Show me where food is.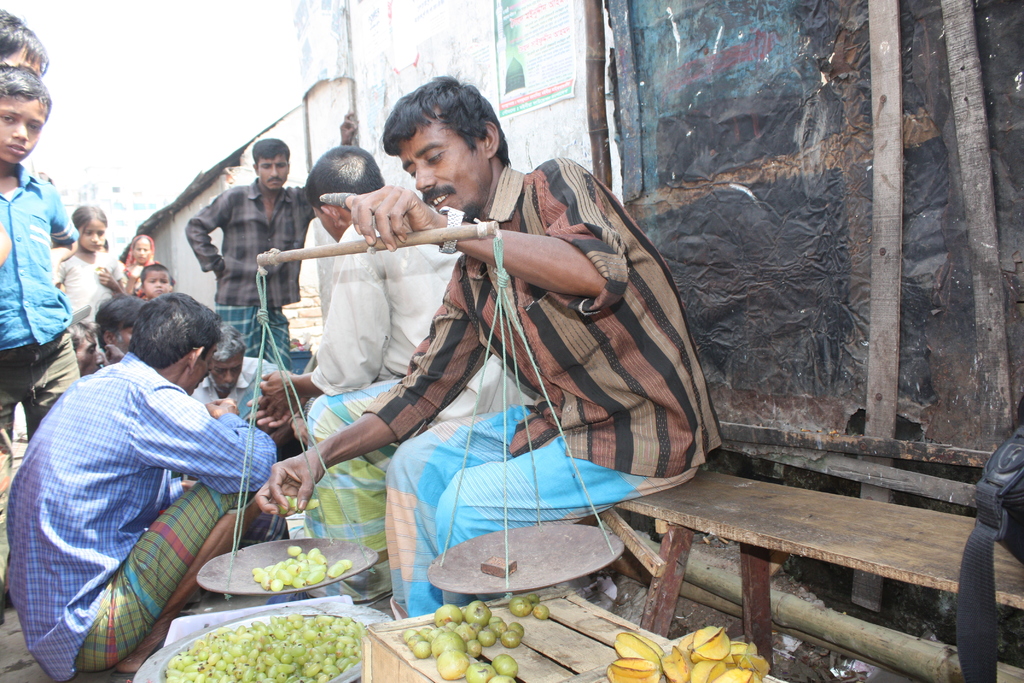
food is at bbox=(163, 611, 364, 682).
